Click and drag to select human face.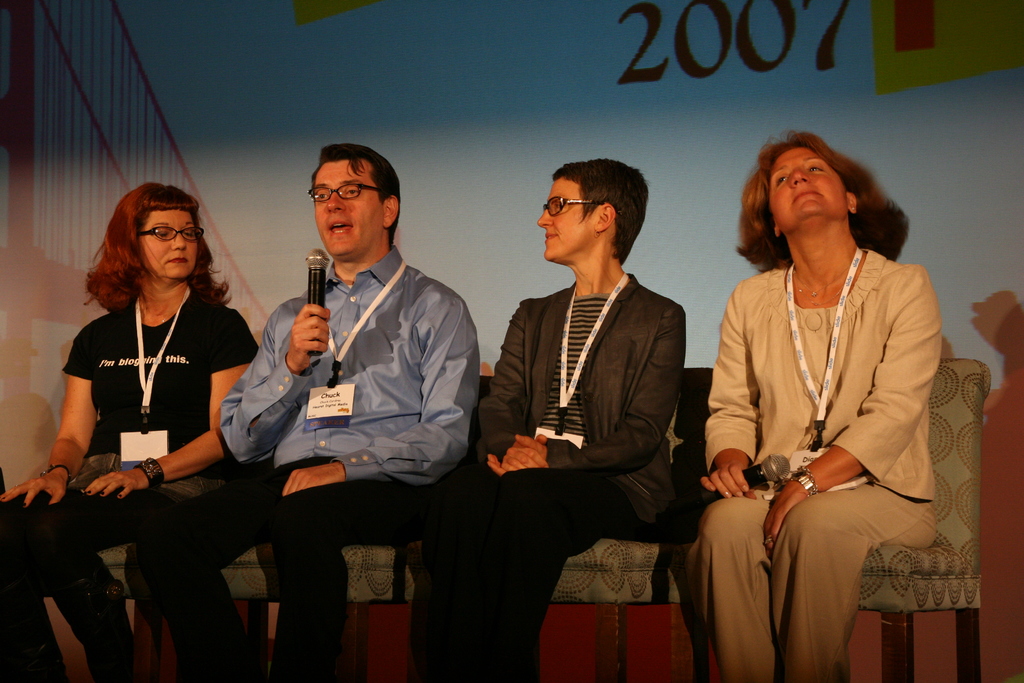
Selection: (765, 146, 849, 220).
